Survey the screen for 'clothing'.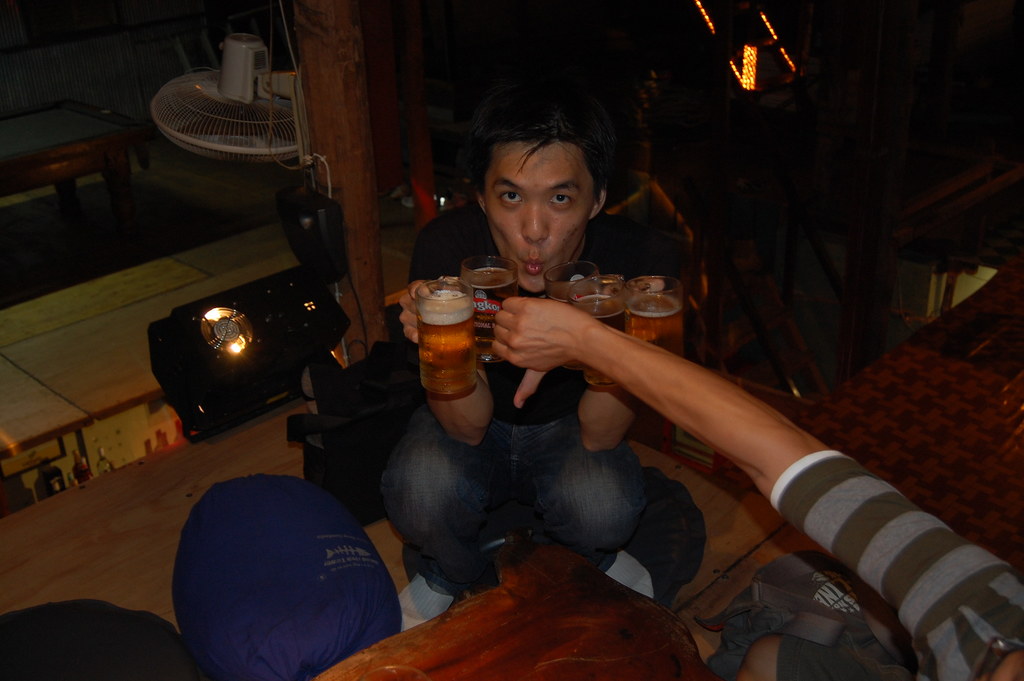
Survey found: (767,447,1023,680).
